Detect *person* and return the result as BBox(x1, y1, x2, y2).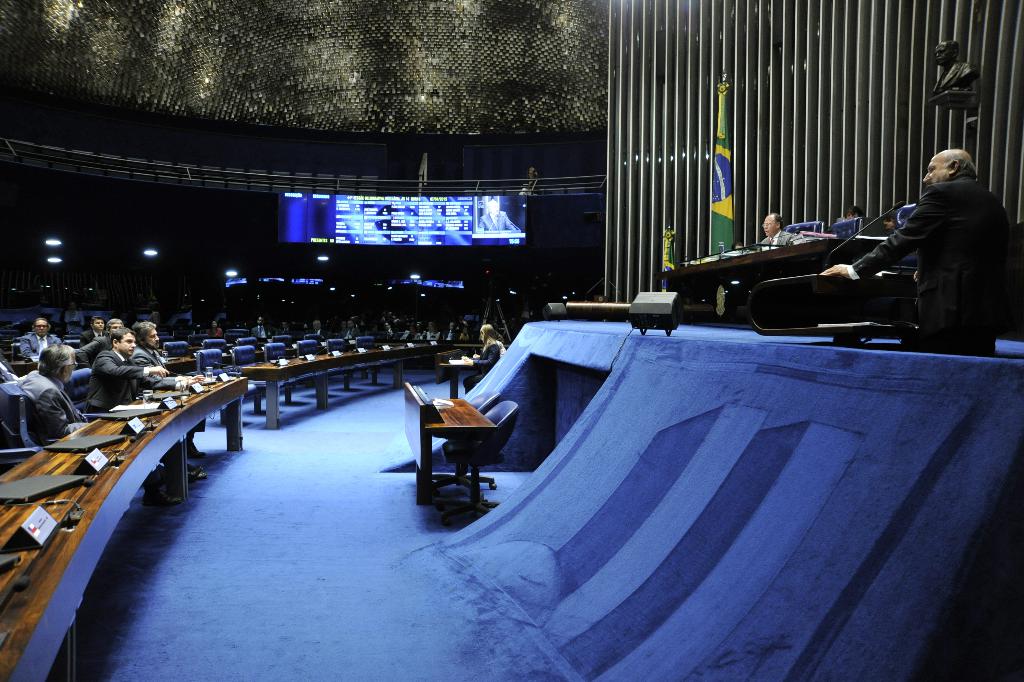
BBox(758, 211, 797, 248).
